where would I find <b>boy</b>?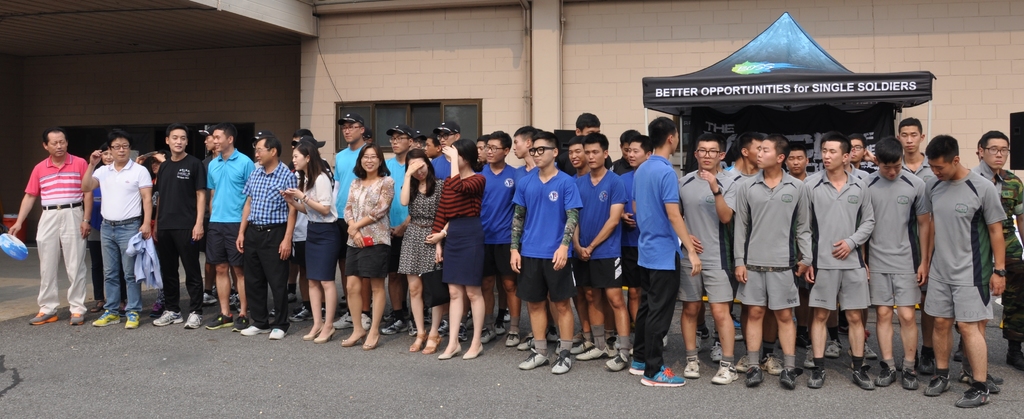
At {"left": 385, "top": 128, "right": 420, "bottom": 336}.
